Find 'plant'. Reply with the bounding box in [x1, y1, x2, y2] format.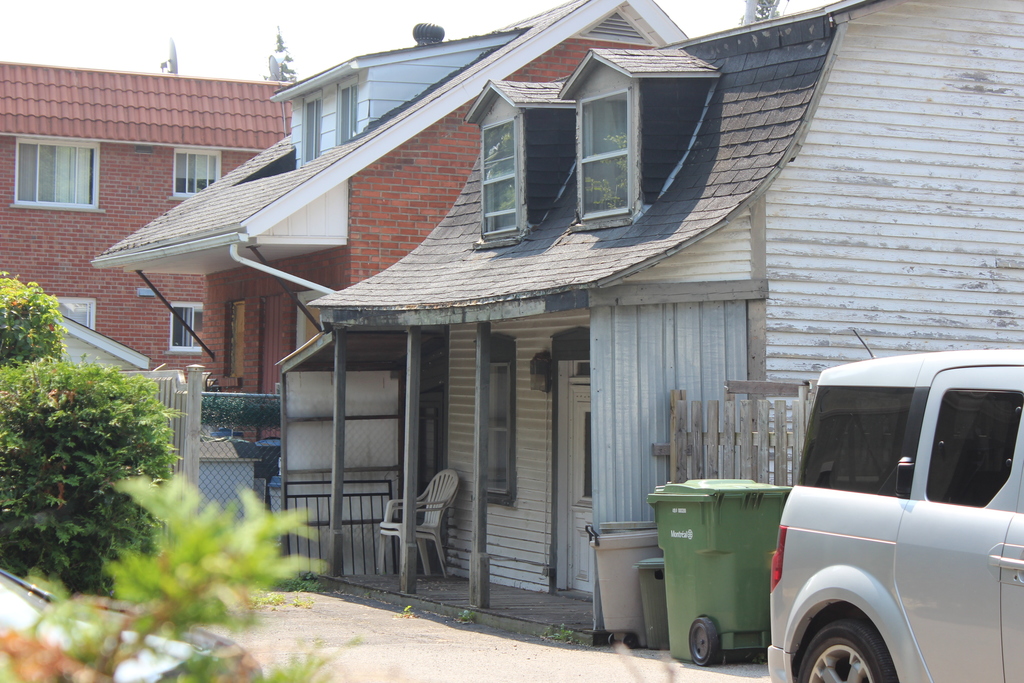
[455, 609, 477, 624].
